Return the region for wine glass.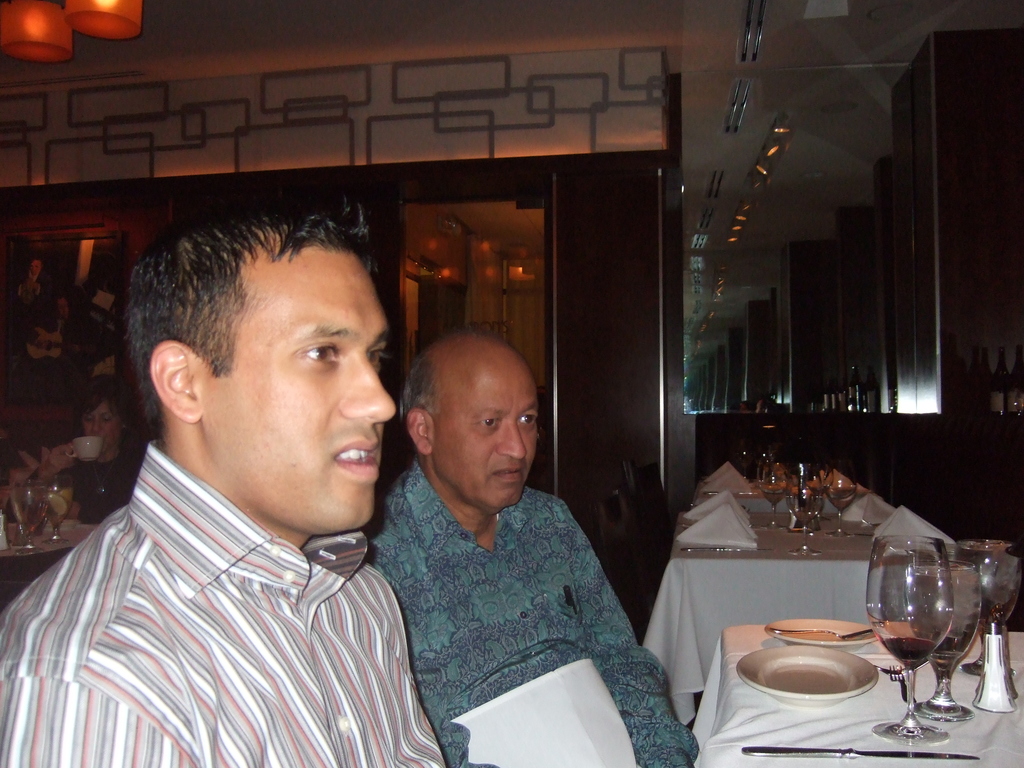
(x1=863, y1=531, x2=955, y2=742).
